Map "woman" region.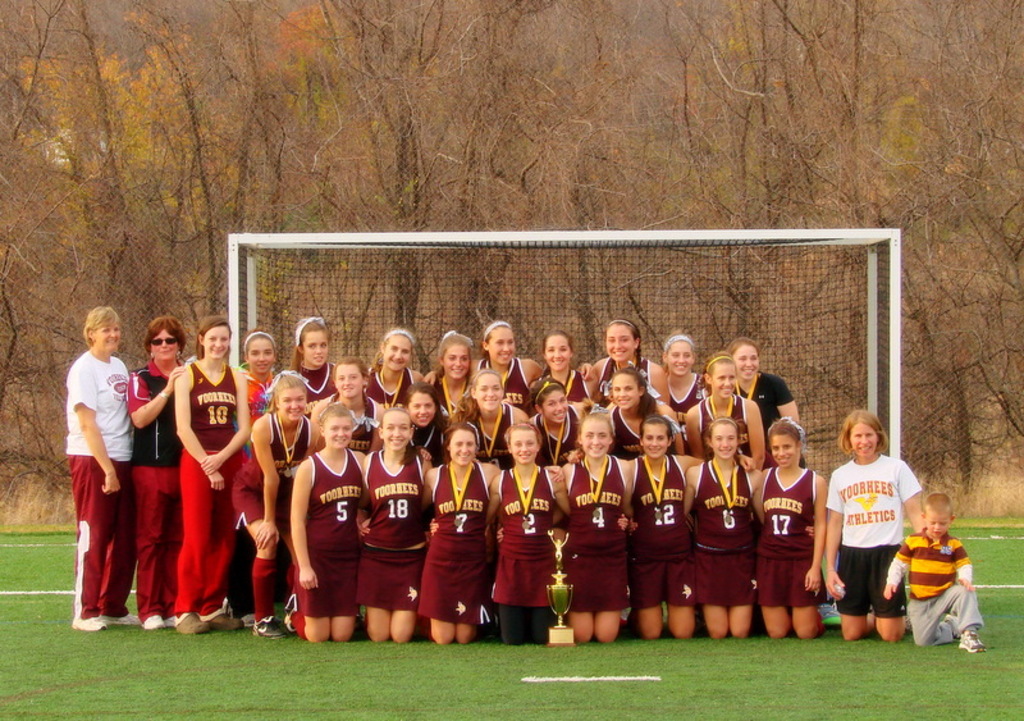
Mapped to left=682, top=352, right=765, bottom=473.
